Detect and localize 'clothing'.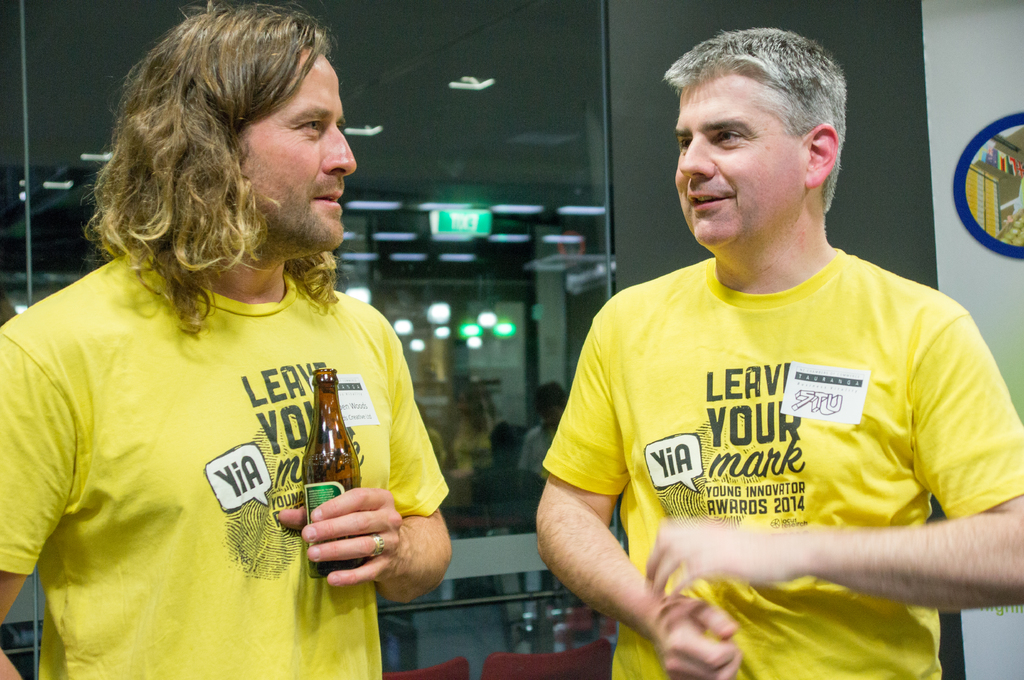
Localized at 539/255/1023/679.
